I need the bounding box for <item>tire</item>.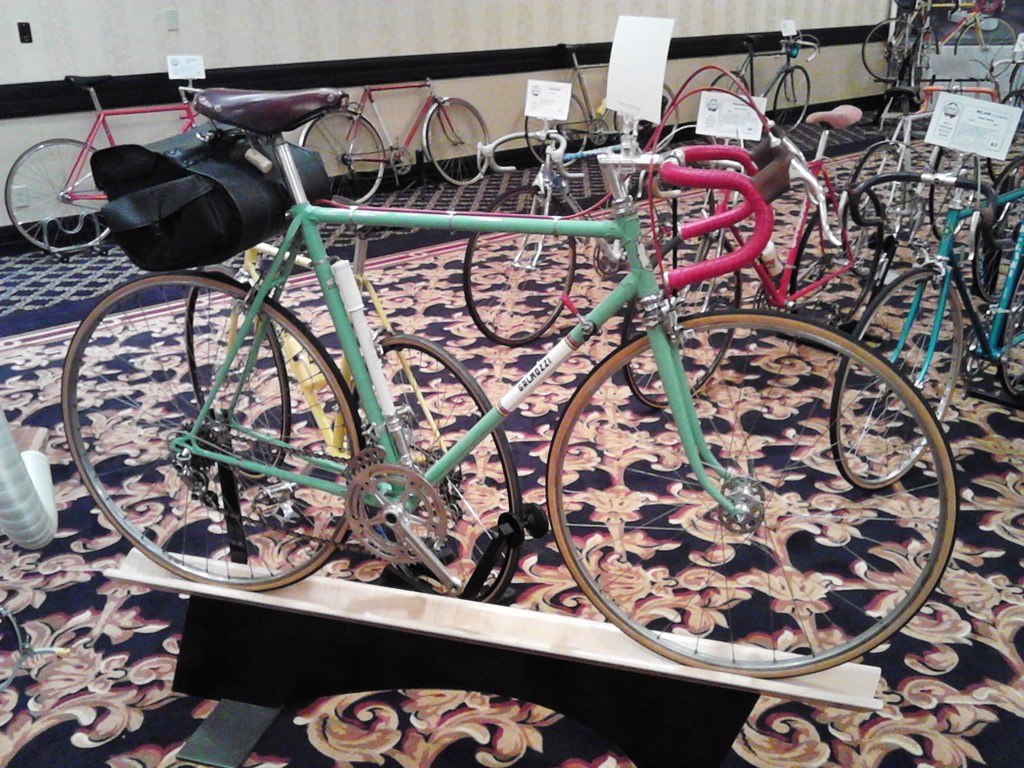
Here it is: x1=830 y1=136 x2=917 y2=282.
